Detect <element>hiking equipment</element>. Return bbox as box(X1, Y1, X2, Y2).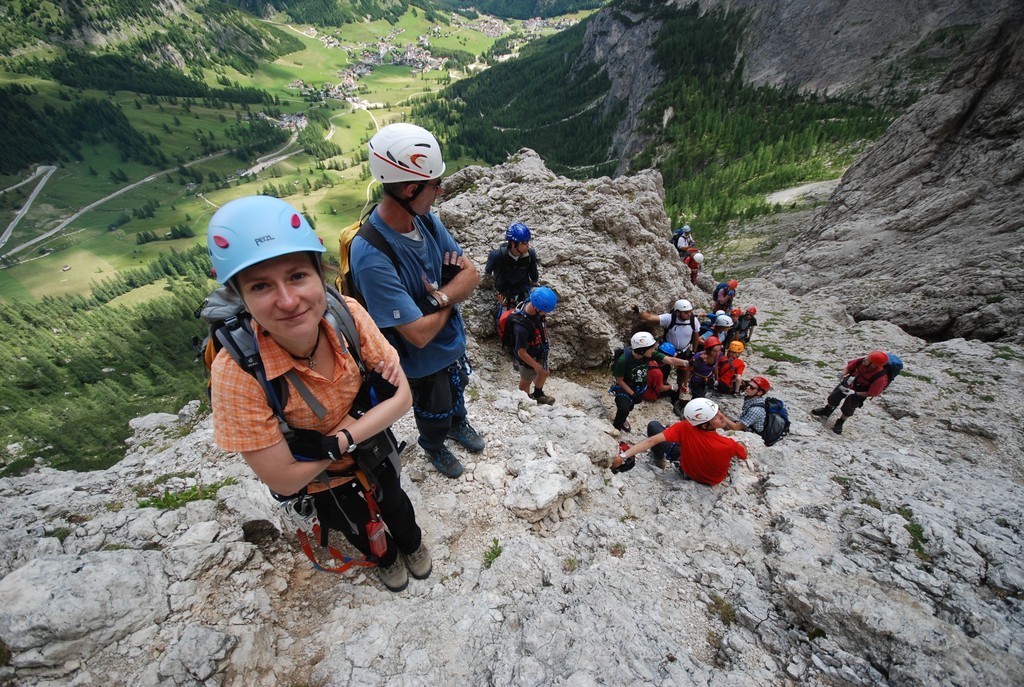
box(671, 301, 692, 318).
